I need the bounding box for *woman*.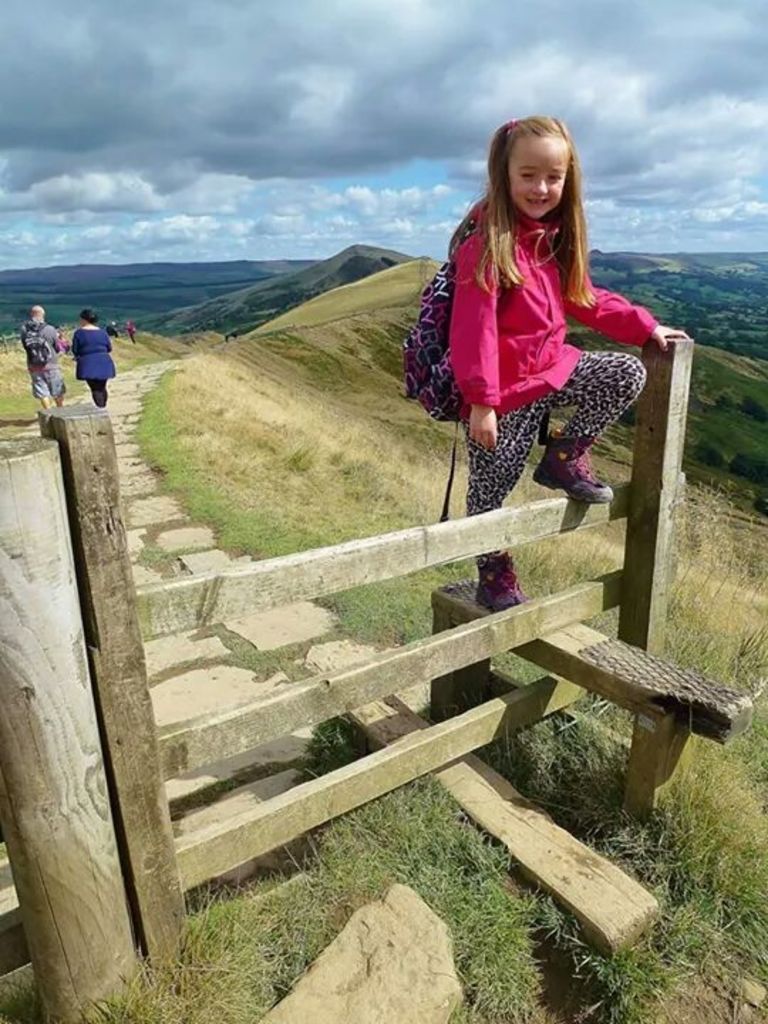
Here it is: (21, 303, 63, 415).
